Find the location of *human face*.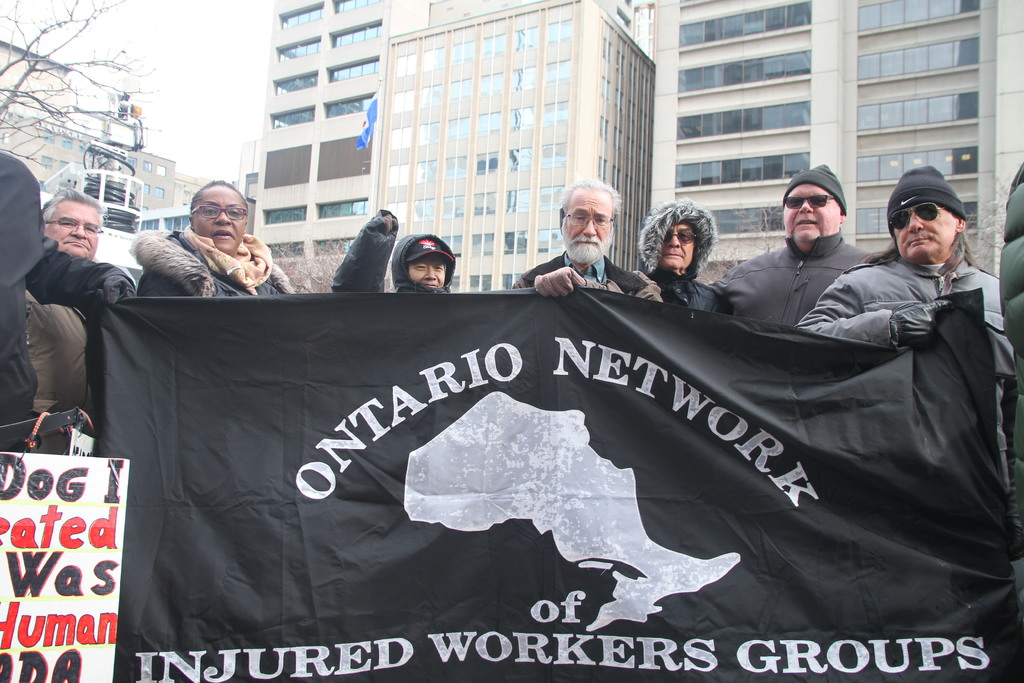
Location: (left=410, top=254, right=450, bottom=288).
